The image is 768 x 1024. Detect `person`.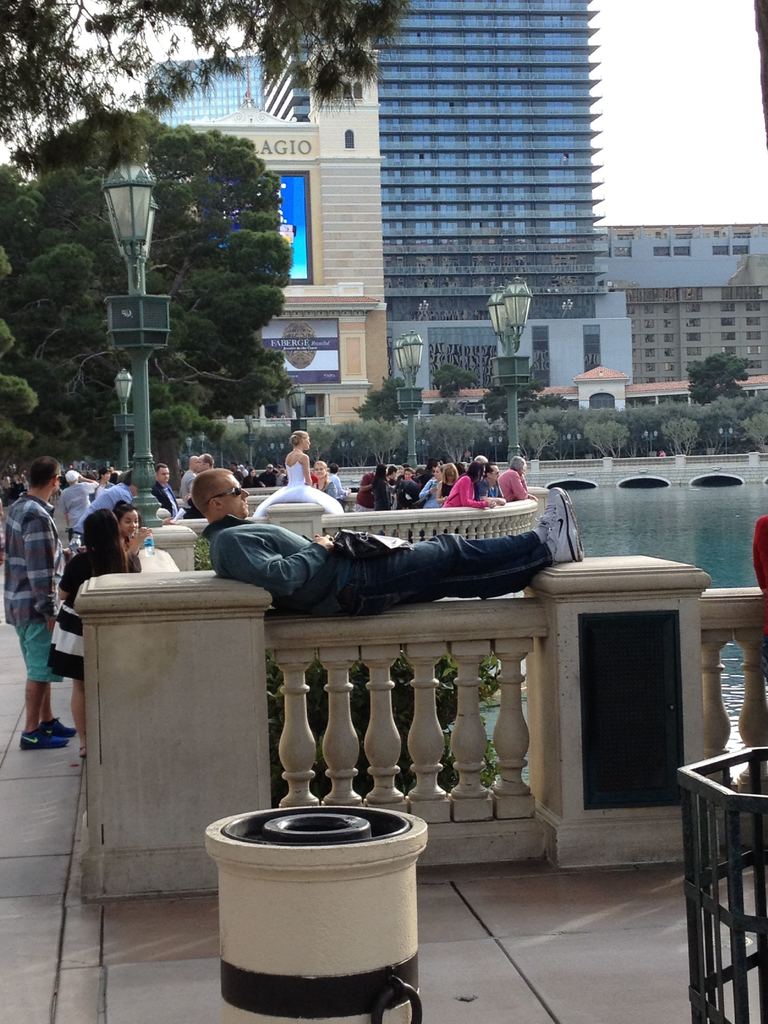
Detection: [92,465,140,503].
